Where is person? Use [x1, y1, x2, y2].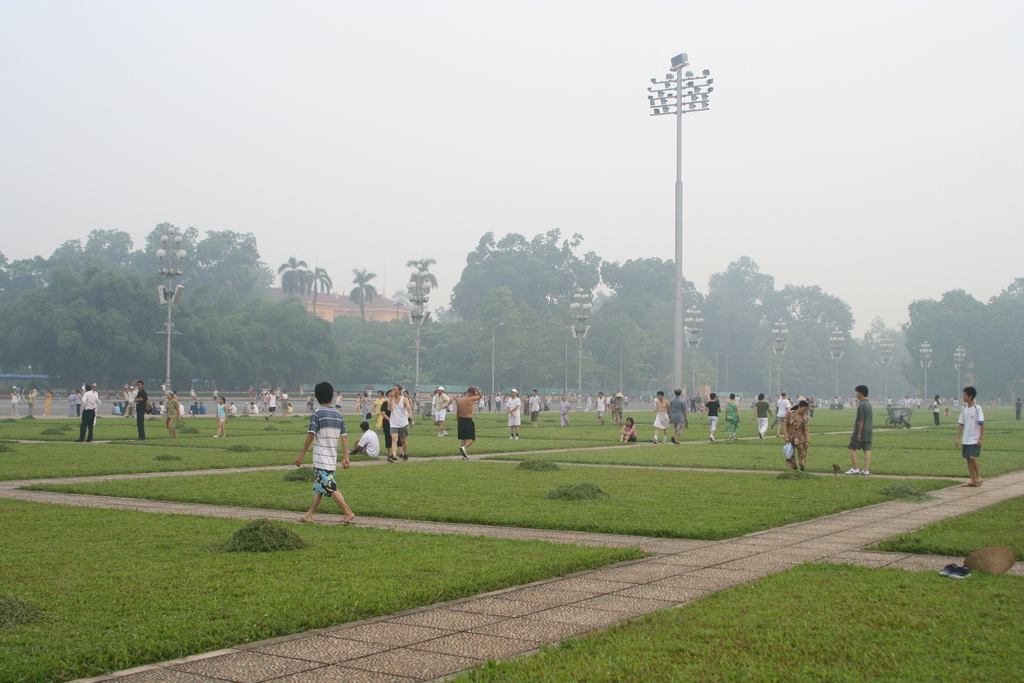
[380, 389, 394, 450].
